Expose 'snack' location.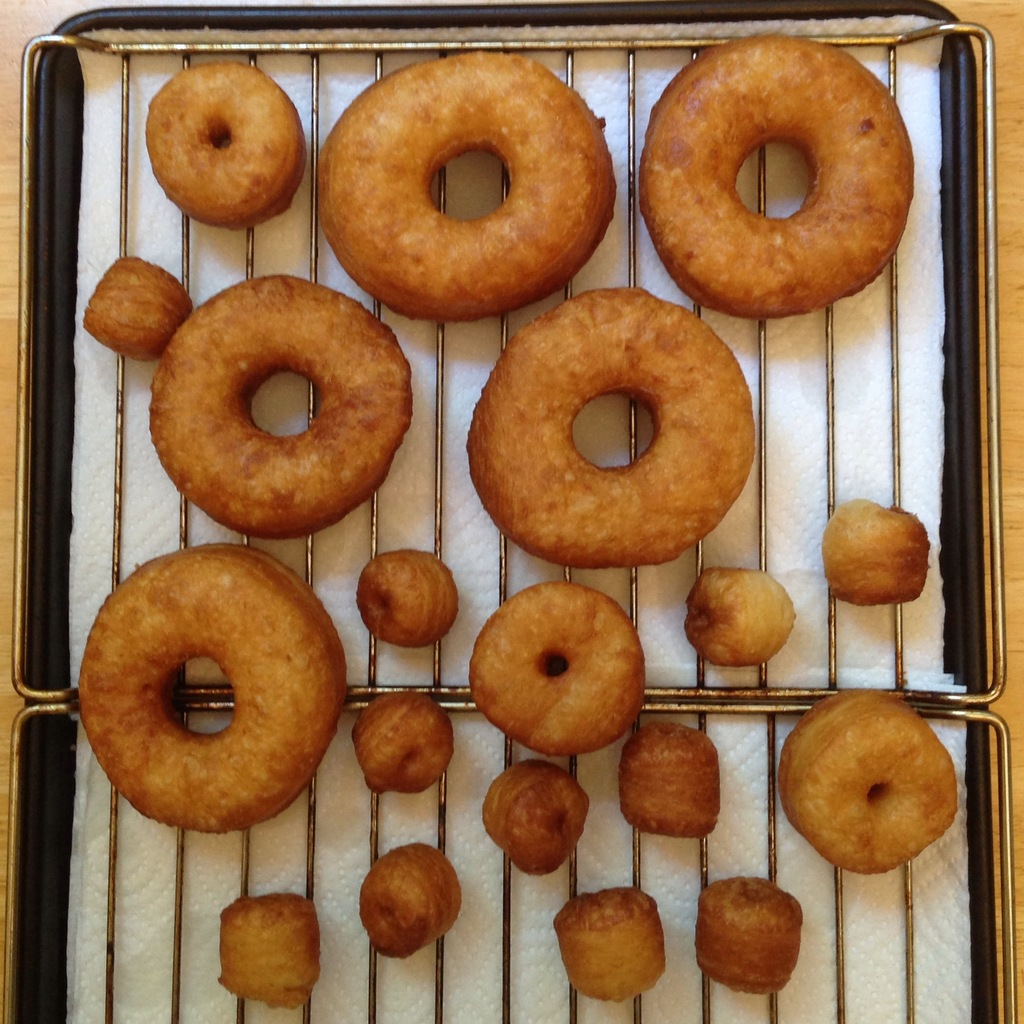
Exposed at bbox(473, 579, 644, 753).
